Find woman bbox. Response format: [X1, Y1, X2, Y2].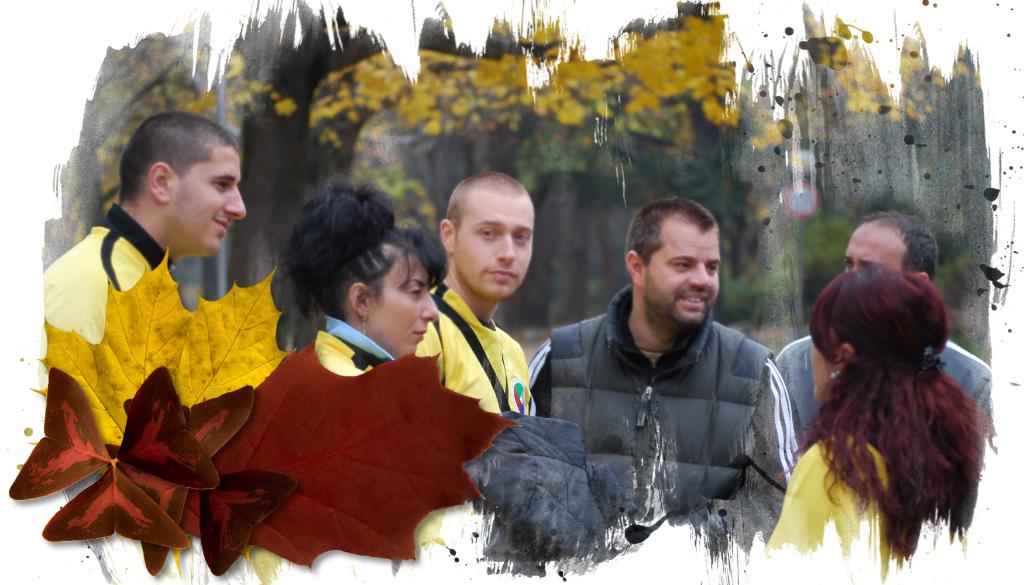
[752, 266, 1000, 565].
